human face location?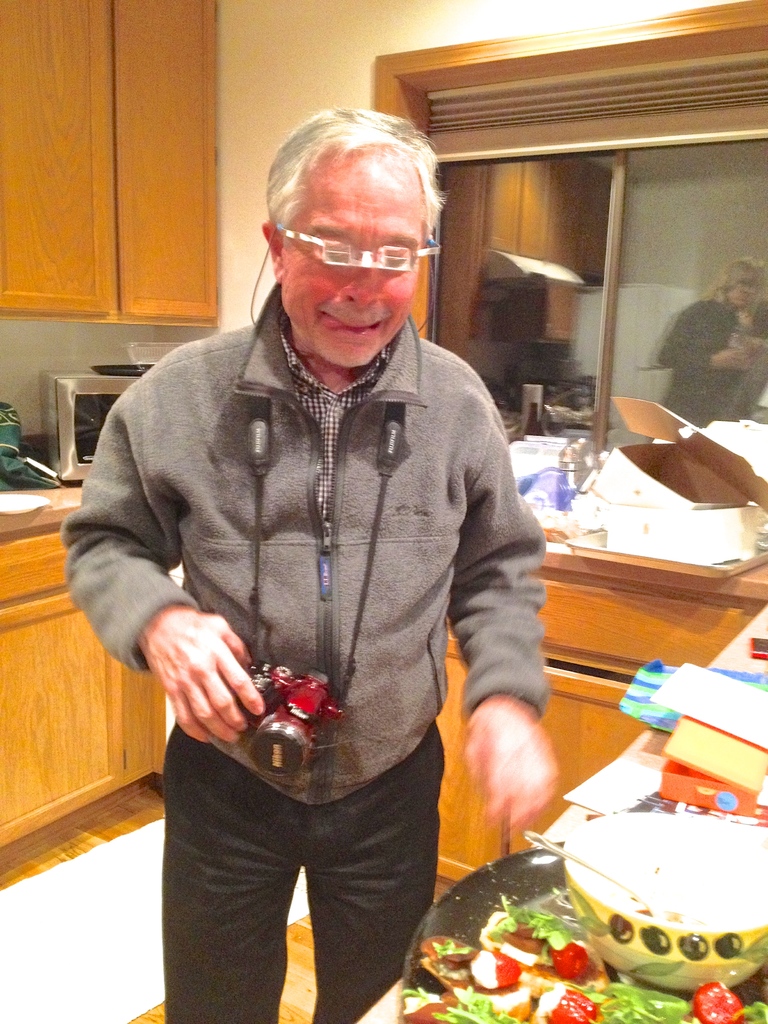
box=[726, 281, 757, 305]
